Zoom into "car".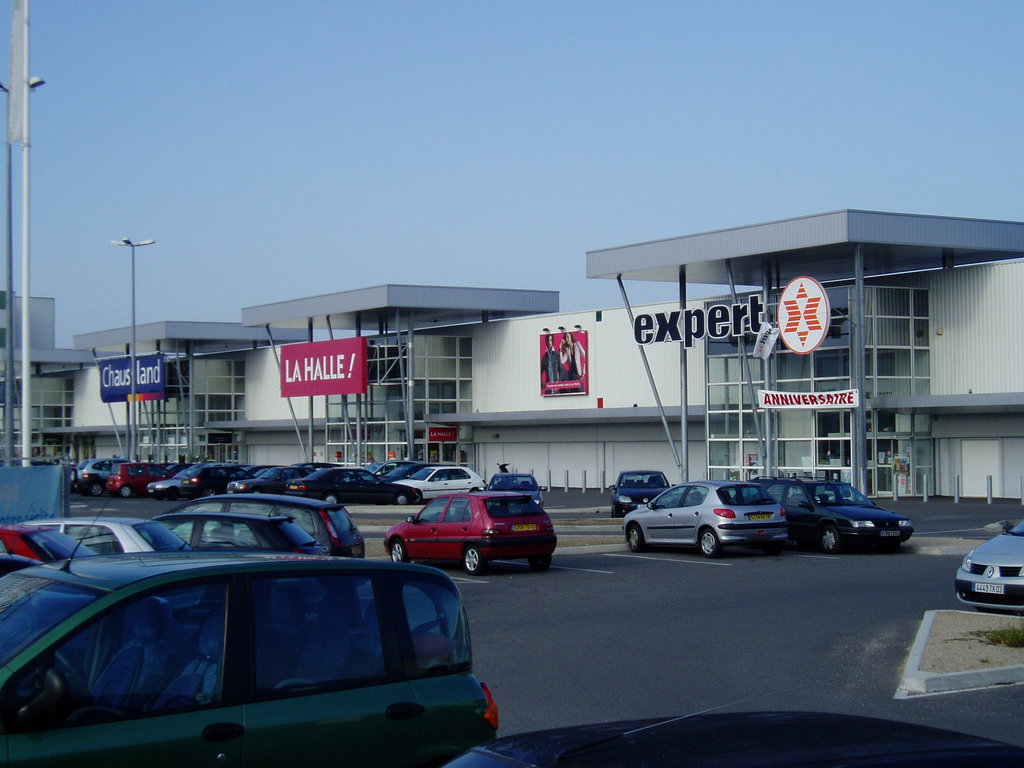
Zoom target: left=0, top=519, right=102, bottom=574.
